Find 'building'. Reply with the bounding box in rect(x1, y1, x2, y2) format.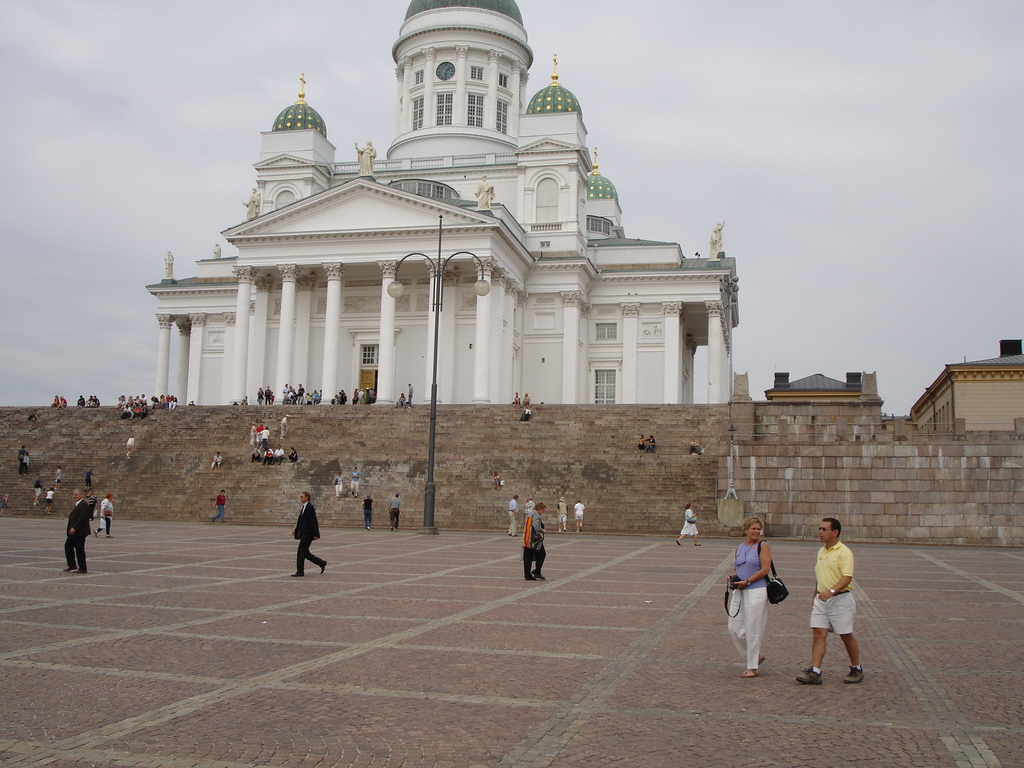
rect(151, 0, 746, 419).
